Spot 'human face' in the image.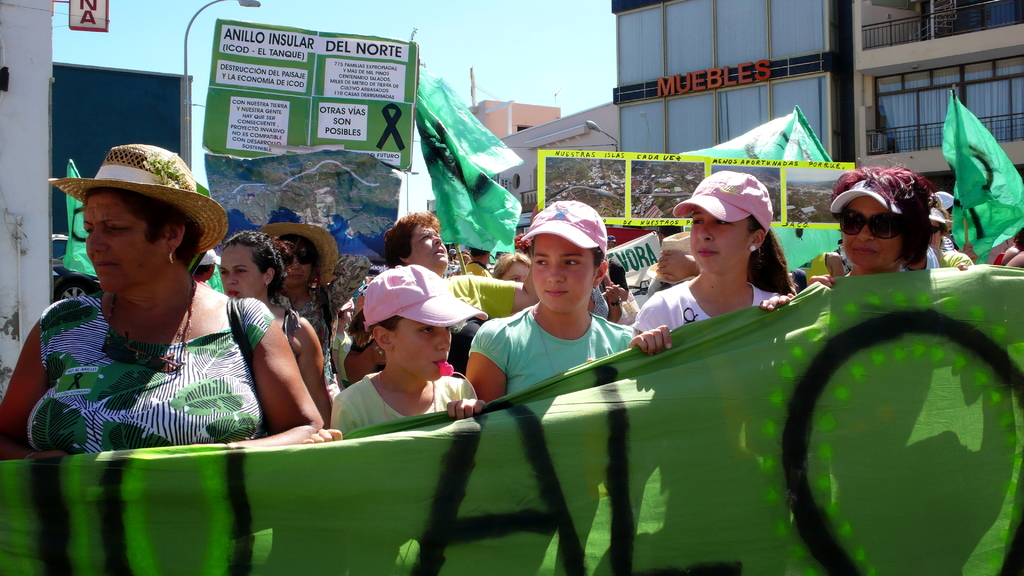
'human face' found at rect(394, 314, 456, 383).
